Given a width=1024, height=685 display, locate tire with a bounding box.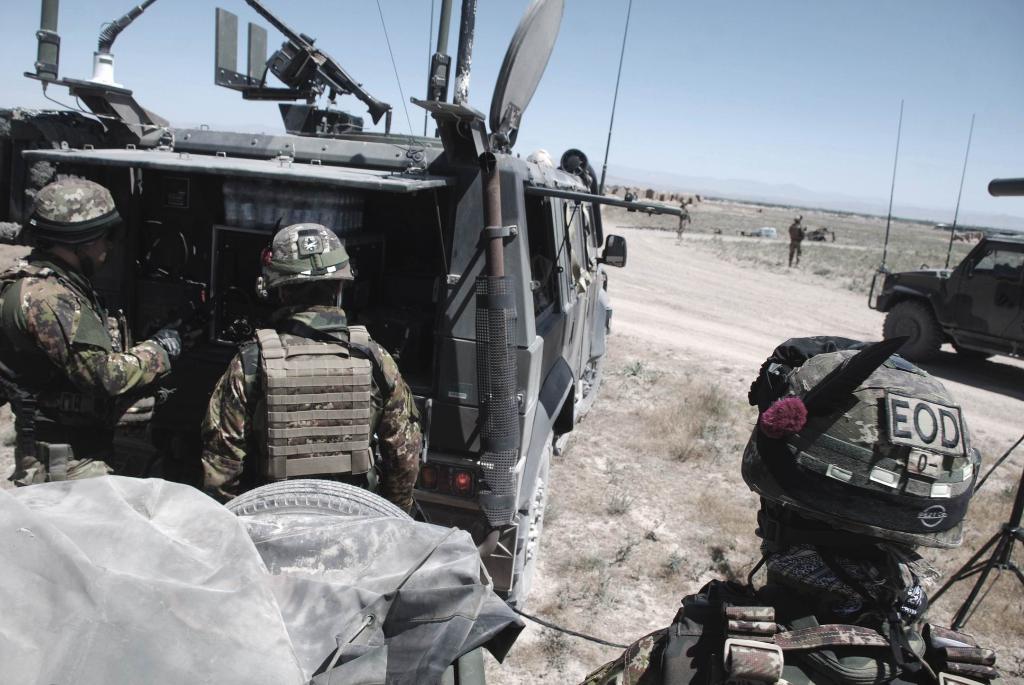
Located: bbox(882, 301, 943, 365).
